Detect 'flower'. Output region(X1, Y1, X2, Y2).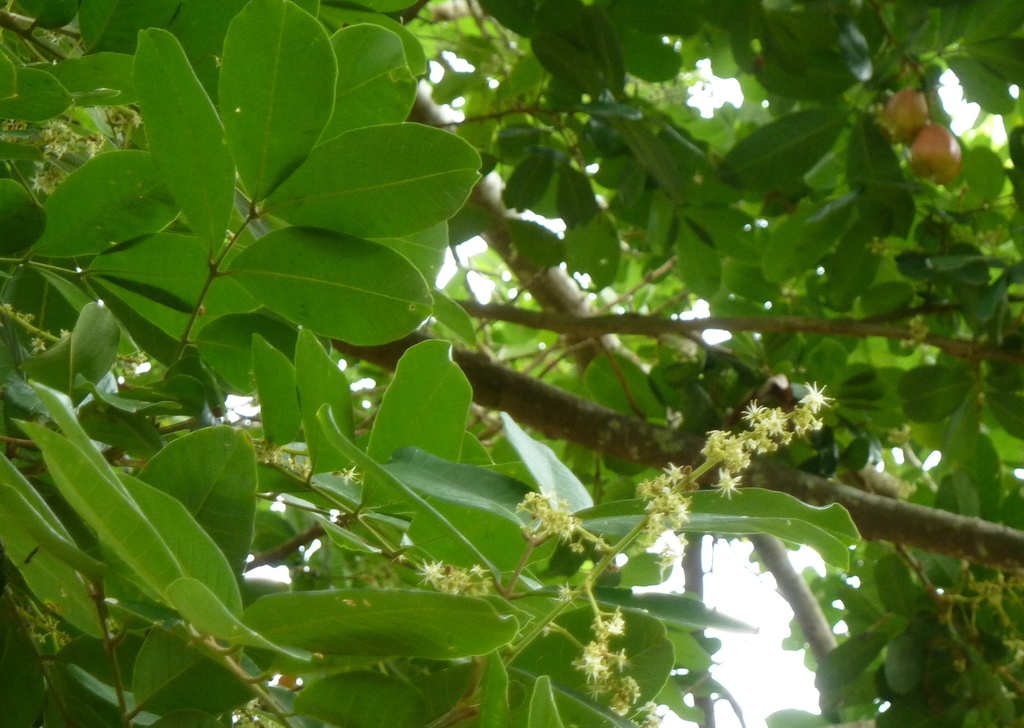
region(799, 380, 833, 413).
